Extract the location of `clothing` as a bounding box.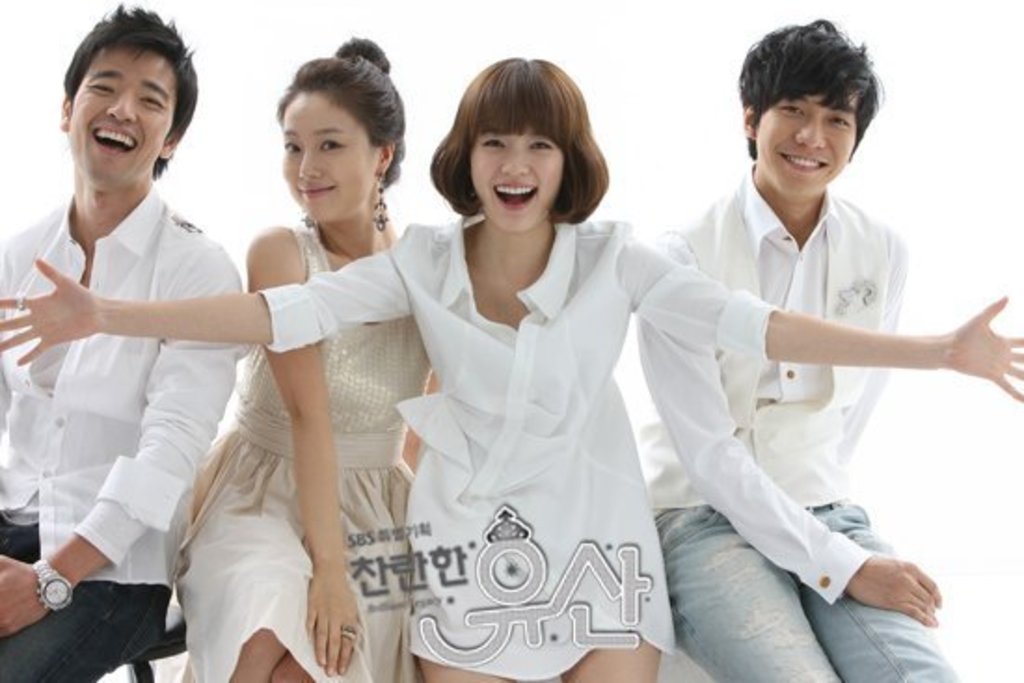
region(0, 177, 248, 681).
